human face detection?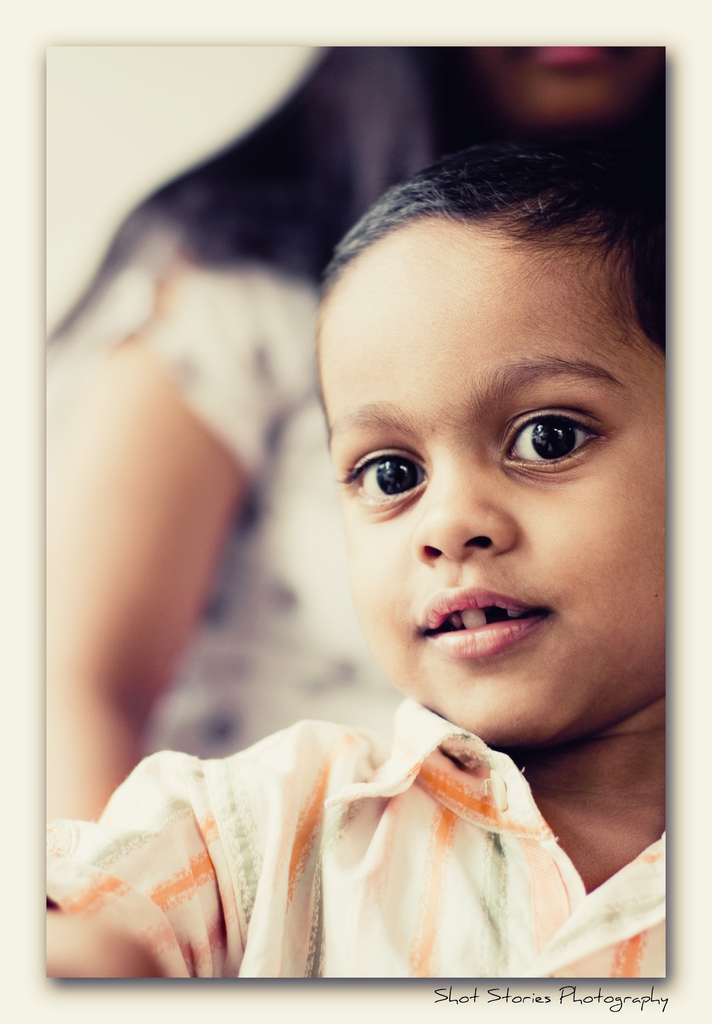
469,42,663,123
